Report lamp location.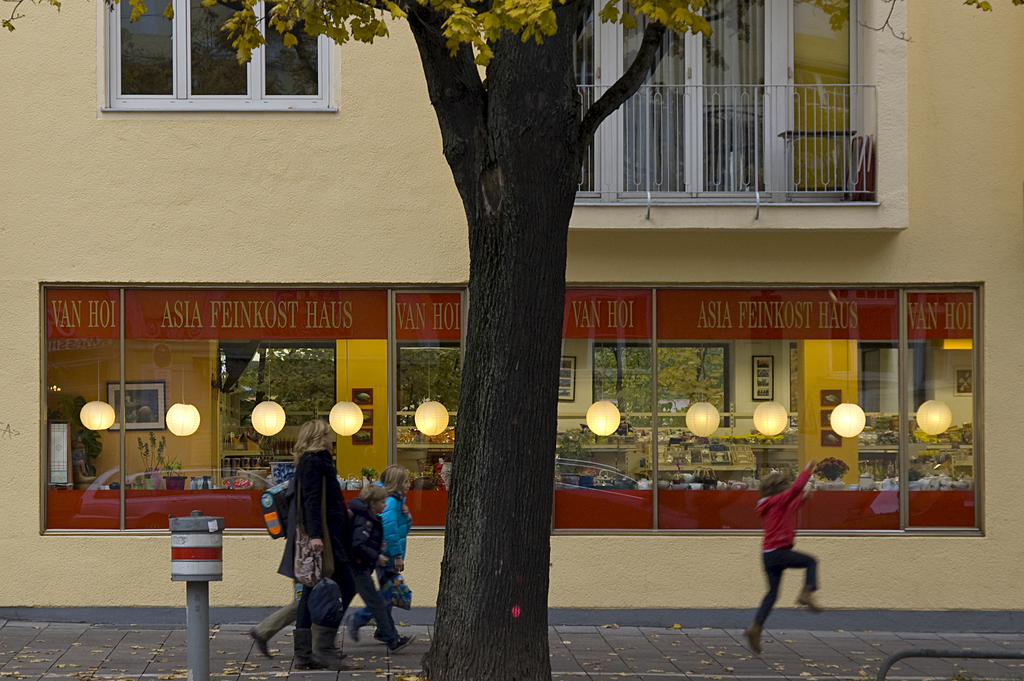
Report: 253:347:286:438.
